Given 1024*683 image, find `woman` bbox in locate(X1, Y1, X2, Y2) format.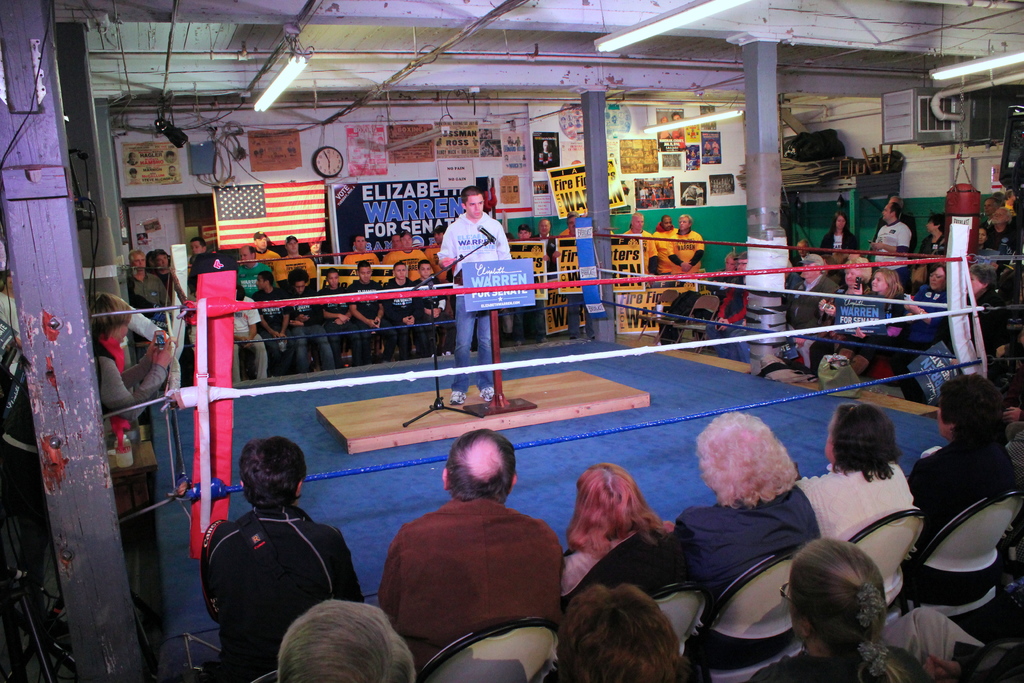
locate(967, 263, 1009, 352).
